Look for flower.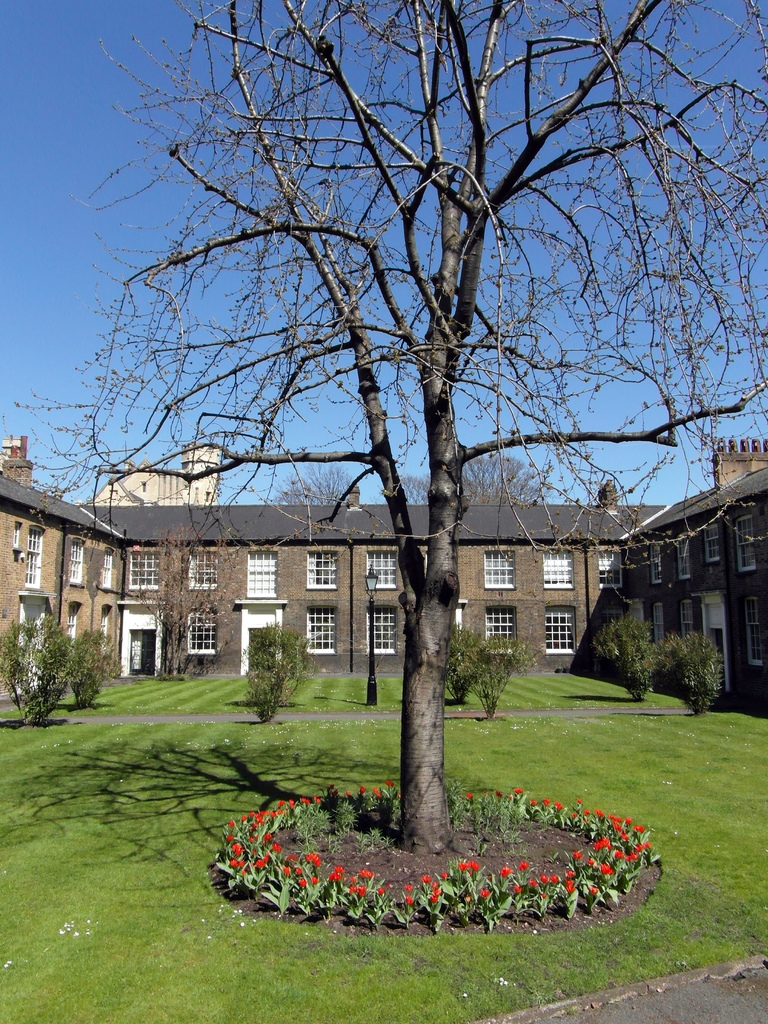
Found: x1=228 y1=820 x2=235 y2=828.
